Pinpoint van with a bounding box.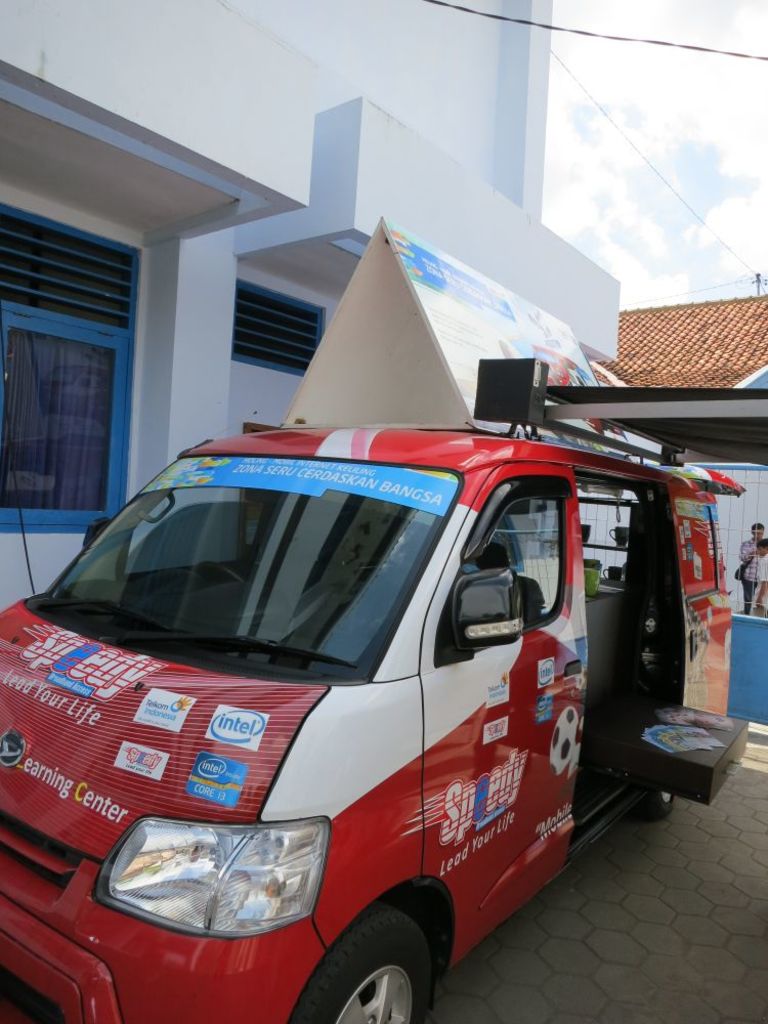
crop(0, 428, 757, 1021).
